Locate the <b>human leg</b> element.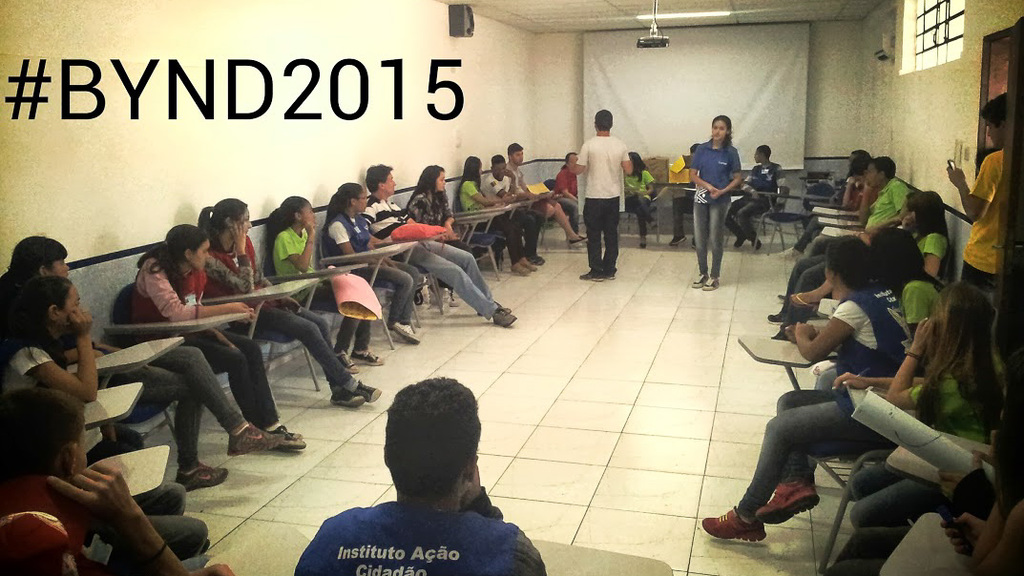
Element bbox: <bbox>786, 248, 834, 332</bbox>.
